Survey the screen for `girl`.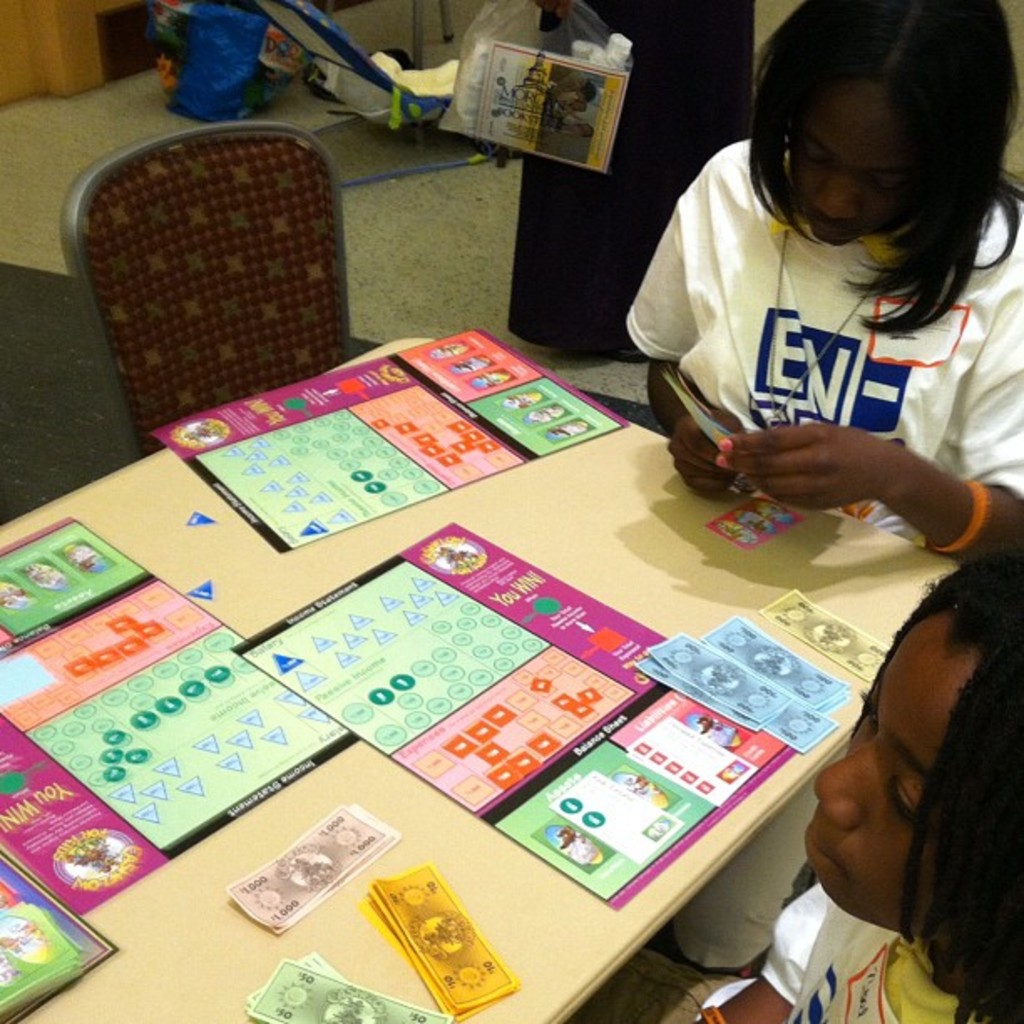
Survey found: 683 557 1022 1022.
